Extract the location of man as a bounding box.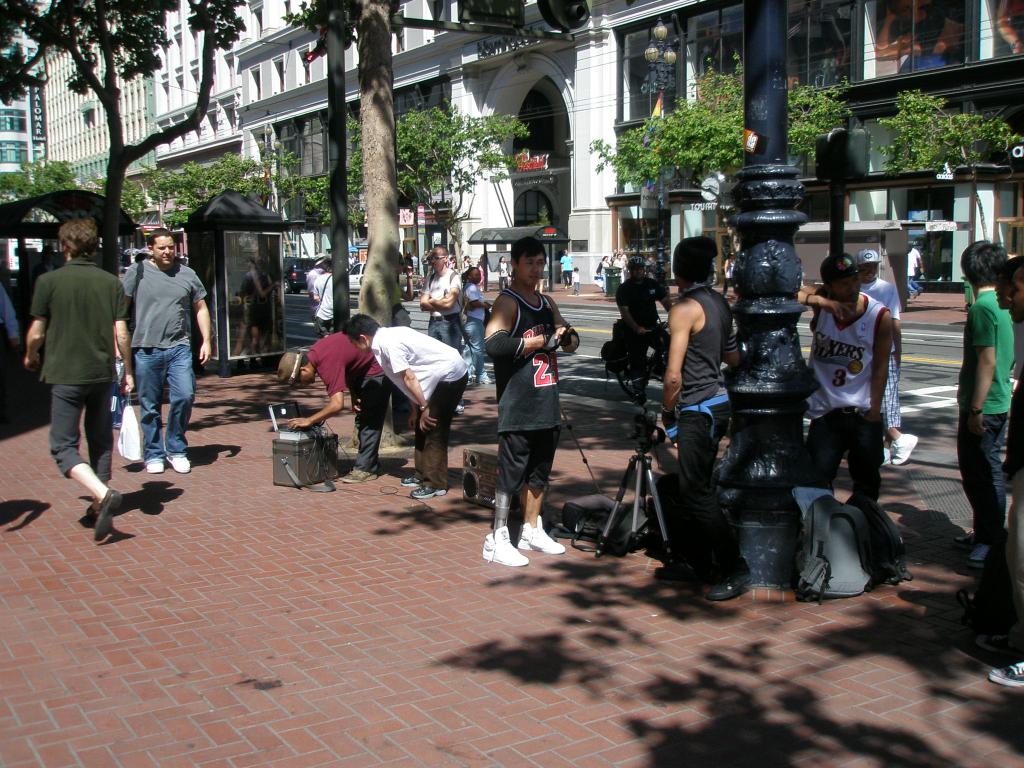
{"x1": 275, "y1": 332, "x2": 395, "y2": 486}.
